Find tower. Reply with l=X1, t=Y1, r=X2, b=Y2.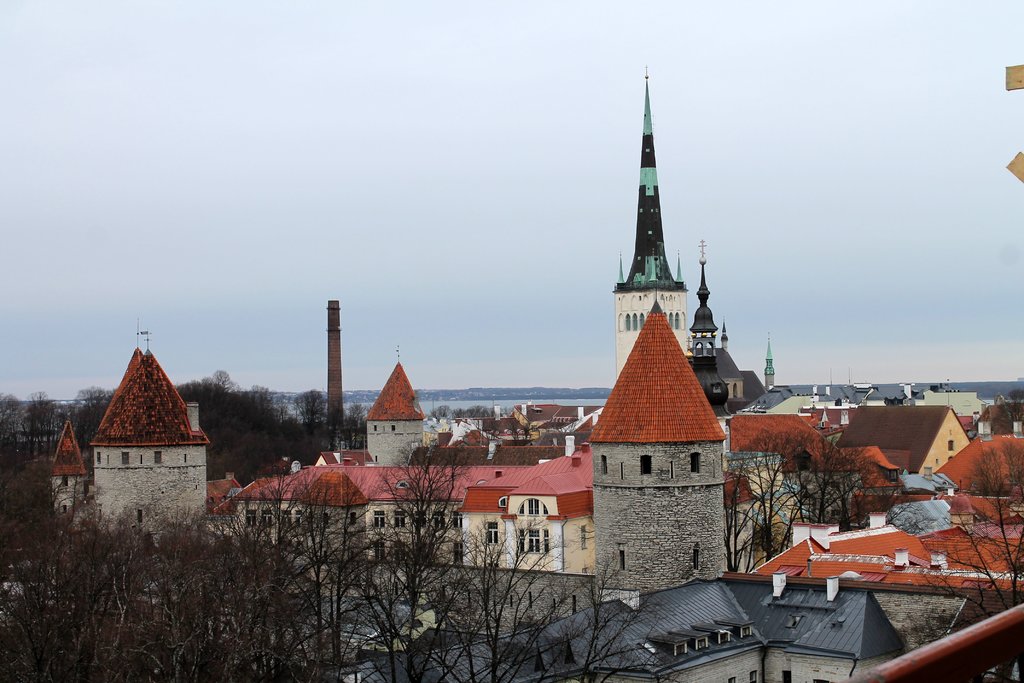
l=366, t=360, r=429, b=465.
